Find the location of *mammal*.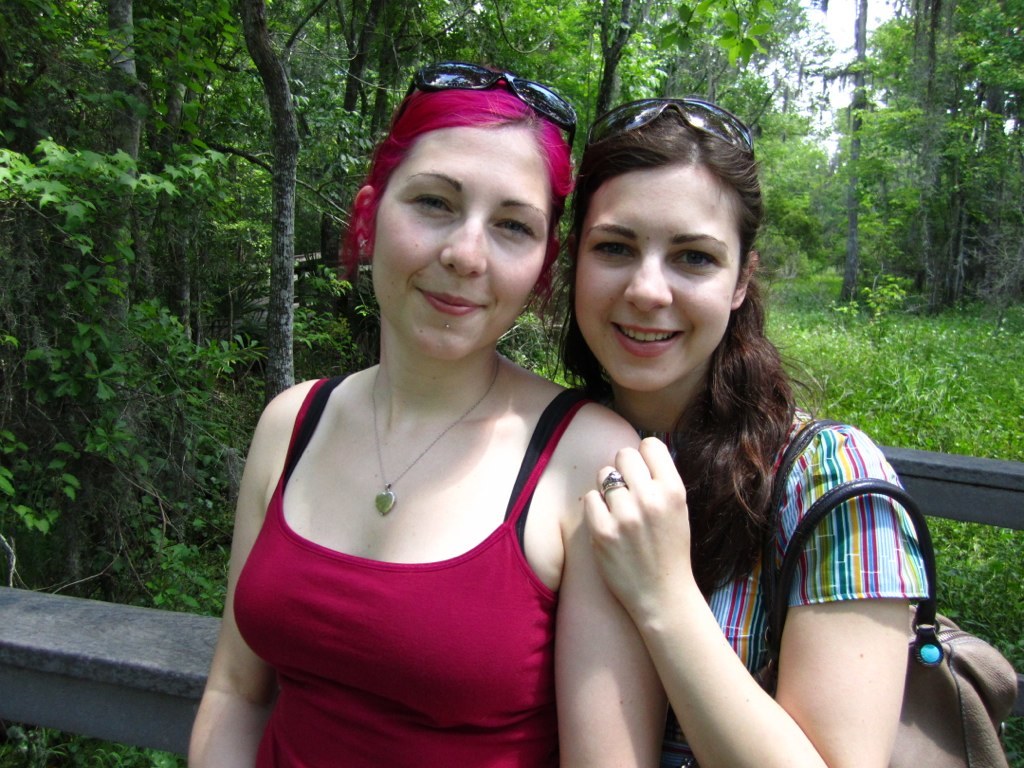
Location: select_region(203, 87, 659, 745).
